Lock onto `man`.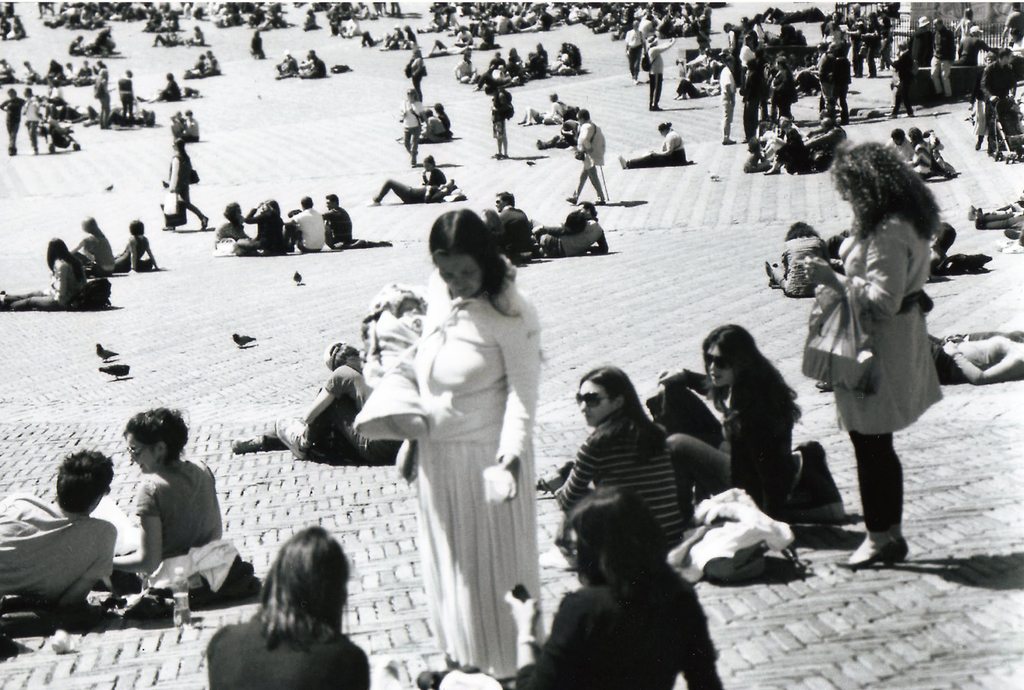
Locked: 319 196 355 251.
